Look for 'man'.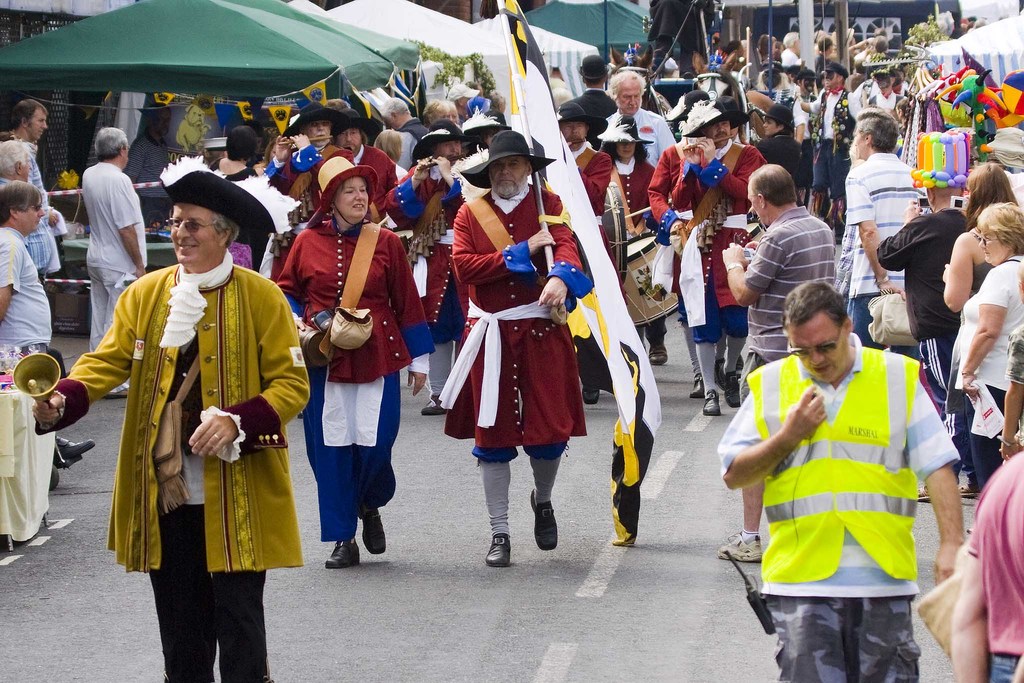
Found: locate(563, 58, 627, 122).
